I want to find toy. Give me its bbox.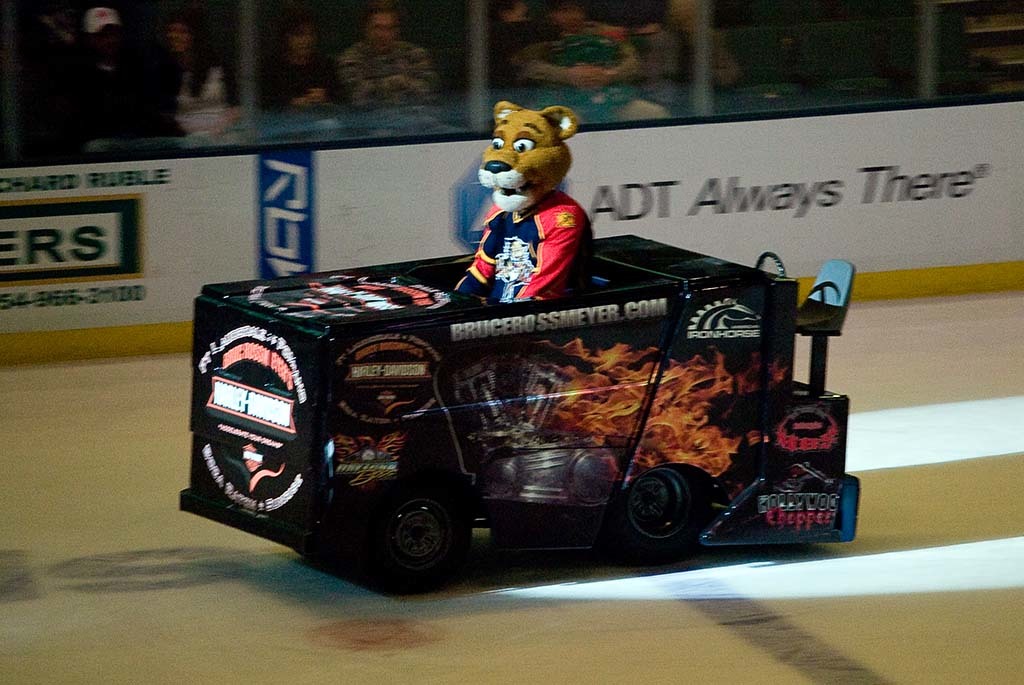
rect(452, 108, 605, 304).
